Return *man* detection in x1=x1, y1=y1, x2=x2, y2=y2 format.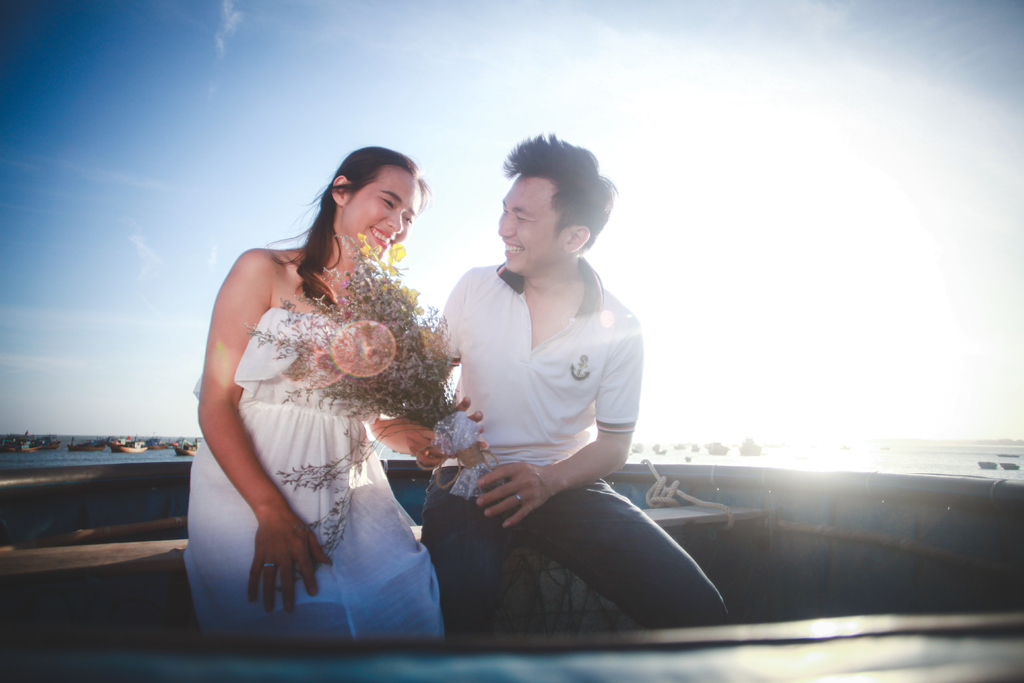
x1=431, y1=135, x2=730, y2=629.
